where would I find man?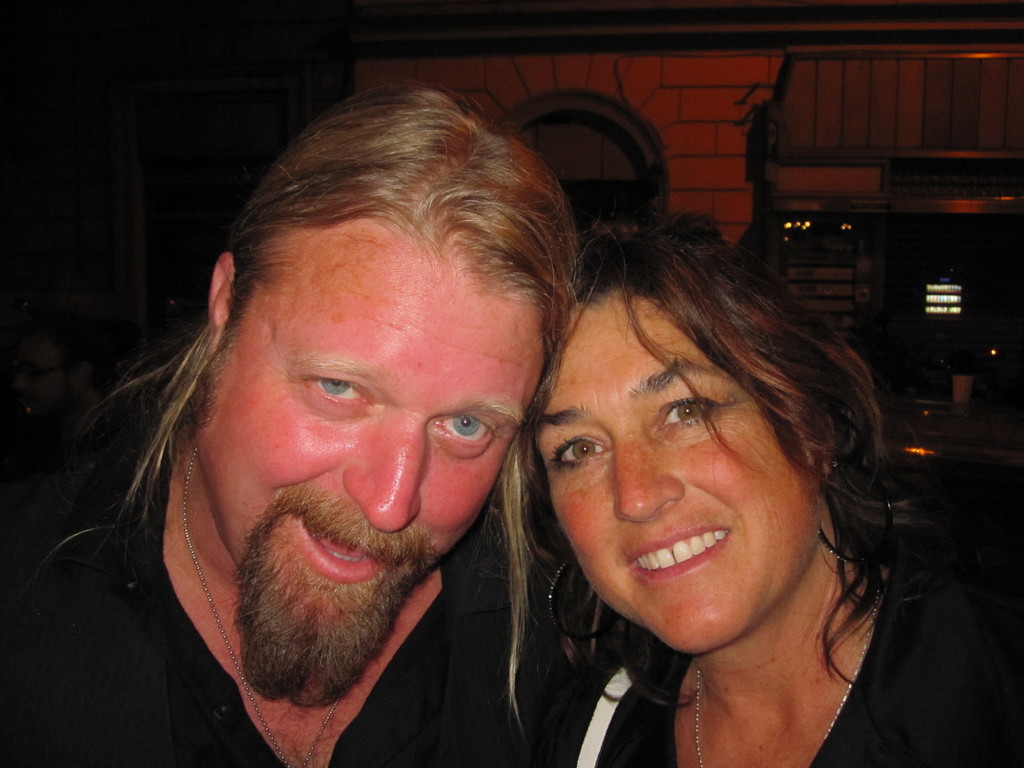
At [left=0, top=80, right=634, bottom=767].
